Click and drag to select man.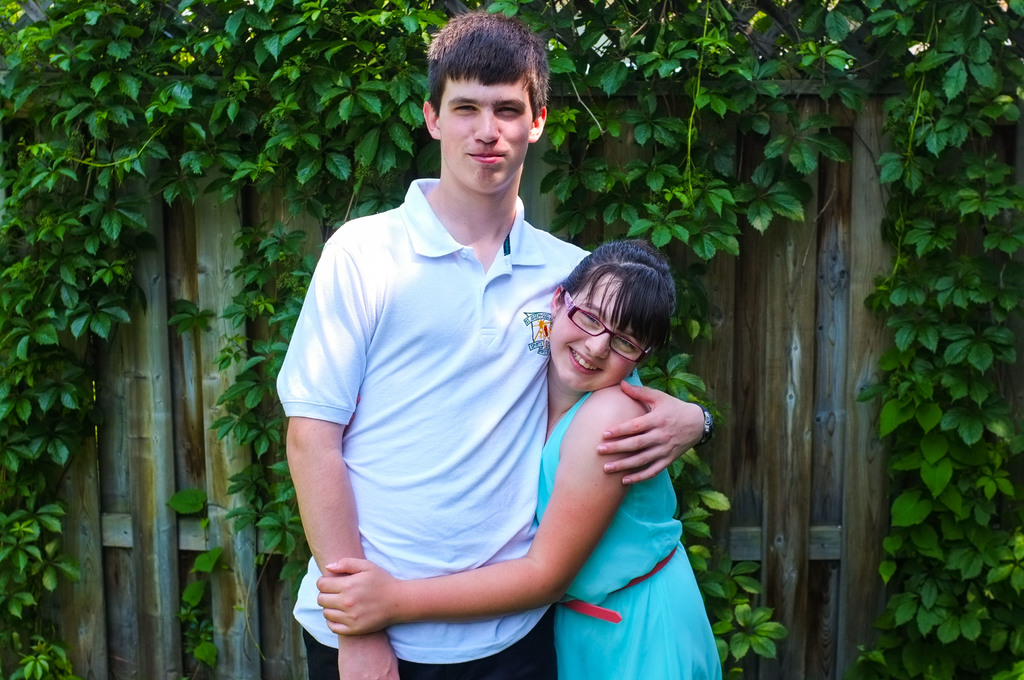
Selection: 282, 8, 689, 679.
